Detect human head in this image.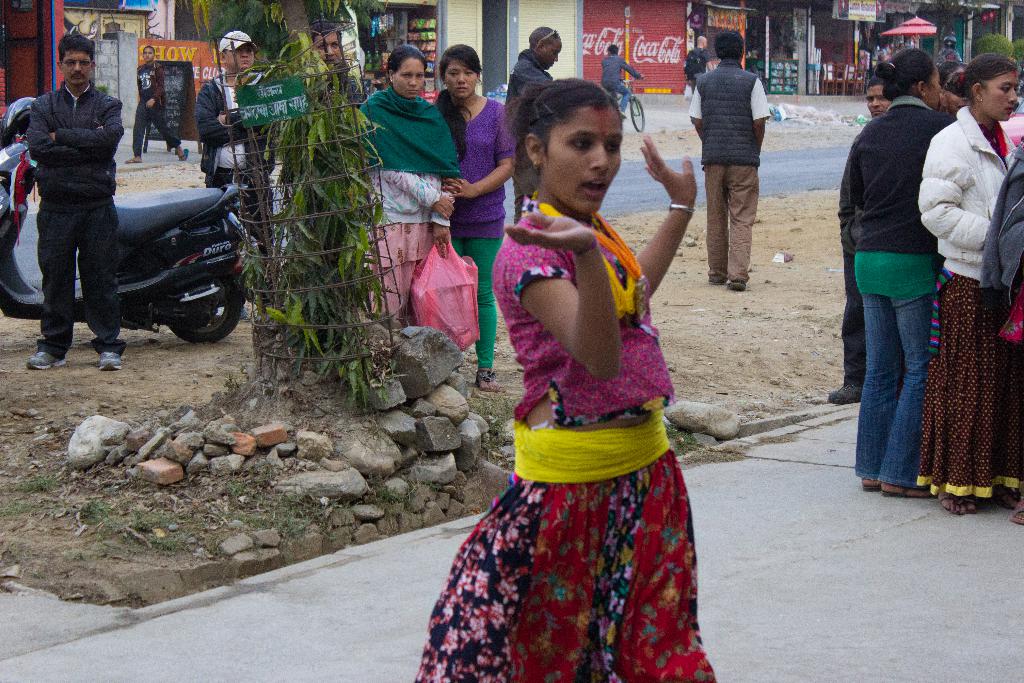
Detection: 696 35 705 49.
